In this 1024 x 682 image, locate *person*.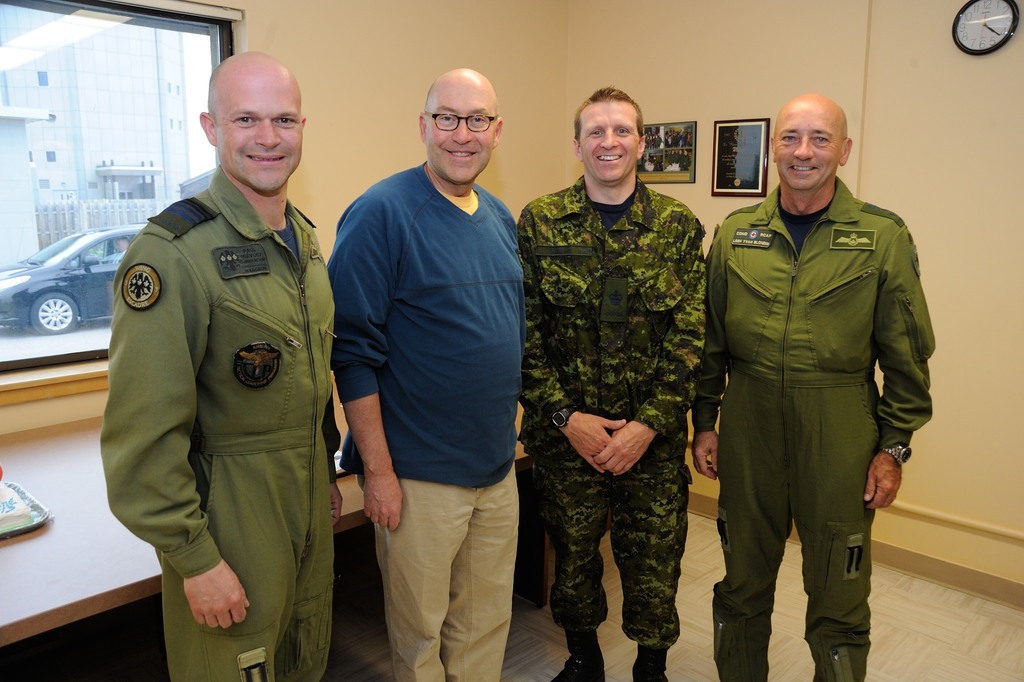
Bounding box: bbox=(99, 46, 349, 681).
